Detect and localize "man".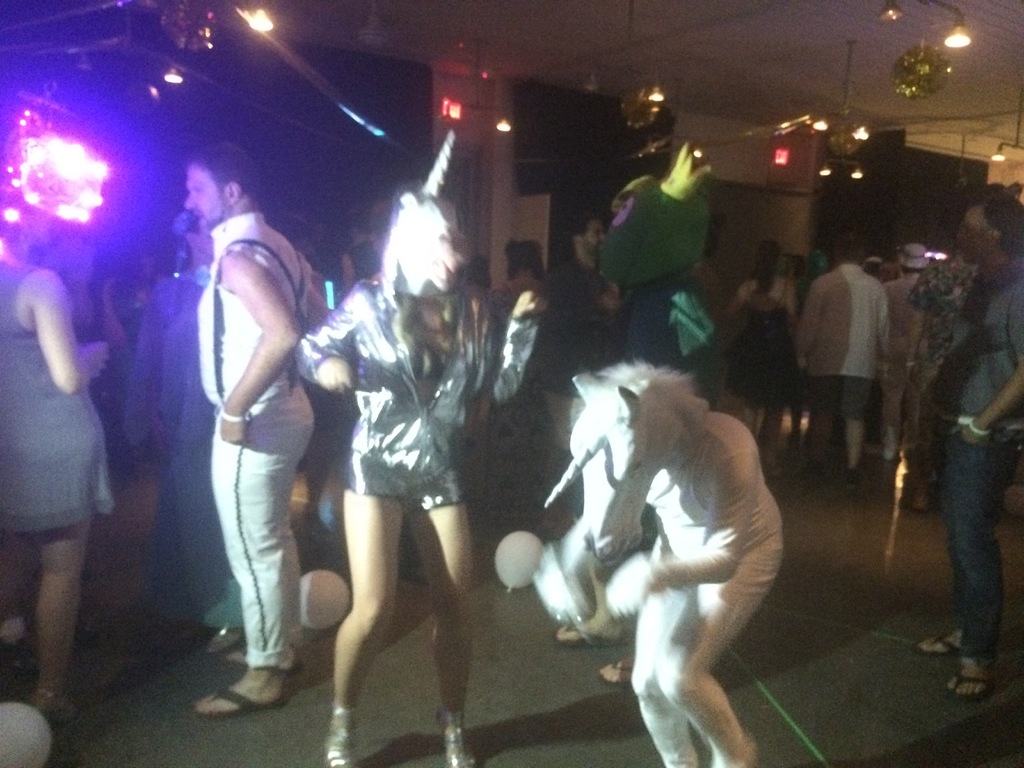
Localized at l=183, t=131, r=340, b=723.
